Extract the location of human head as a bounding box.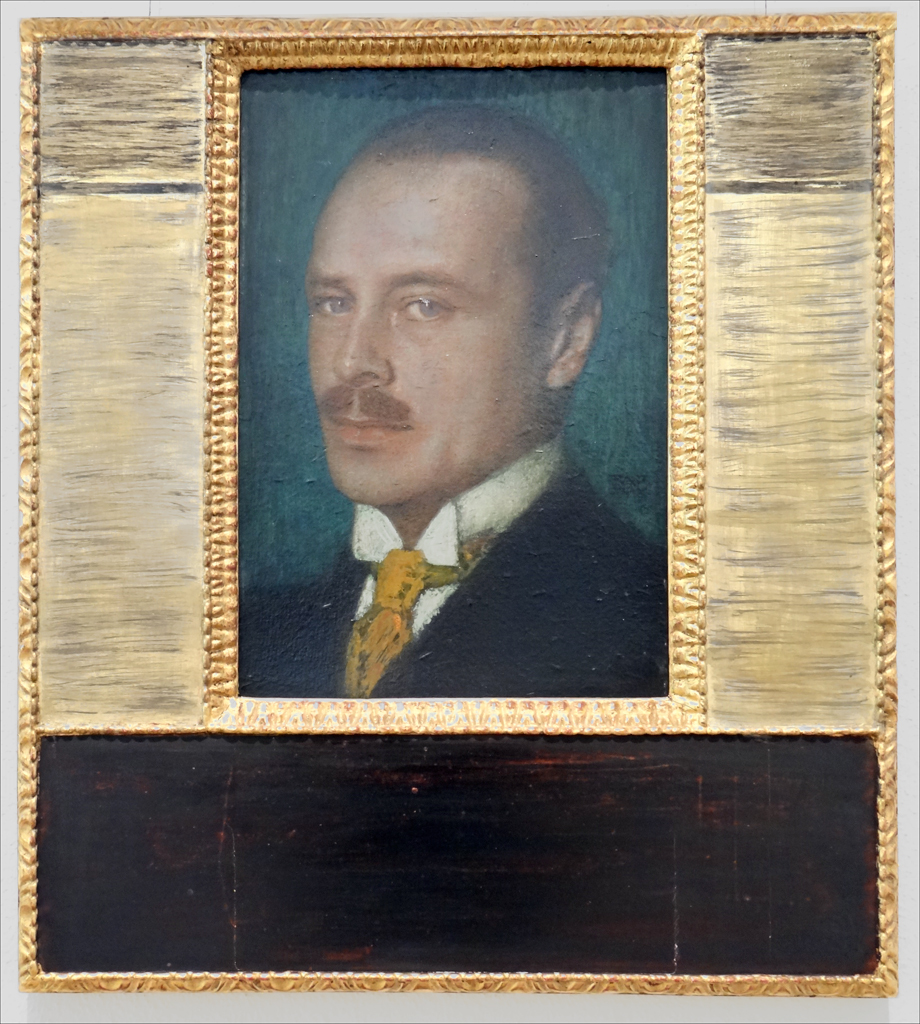
left=288, top=78, right=579, bottom=497.
